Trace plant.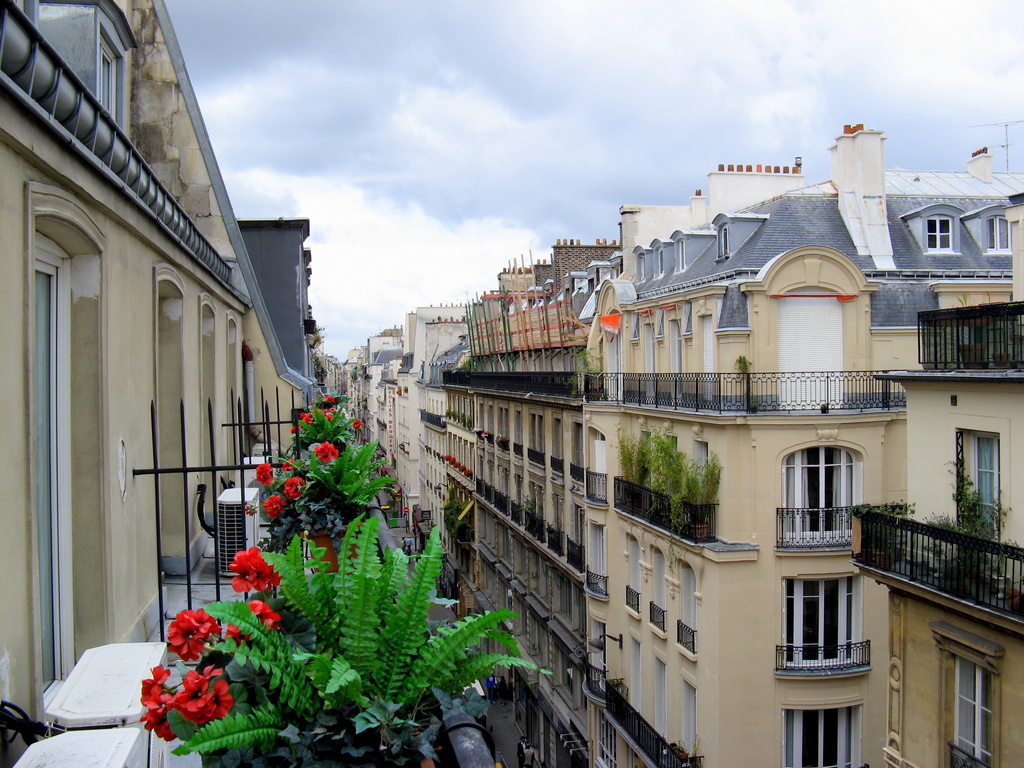
Traced to BBox(622, 429, 666, 488).
